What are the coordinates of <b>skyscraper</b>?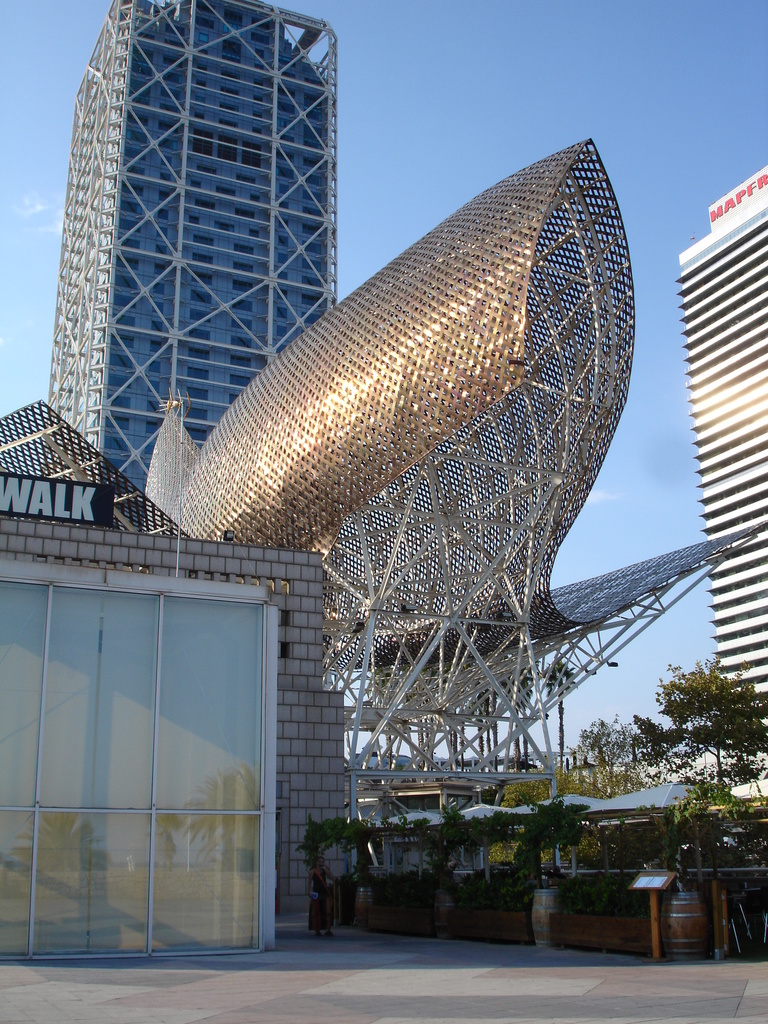
bbox=(42, 0, 339, 496).
